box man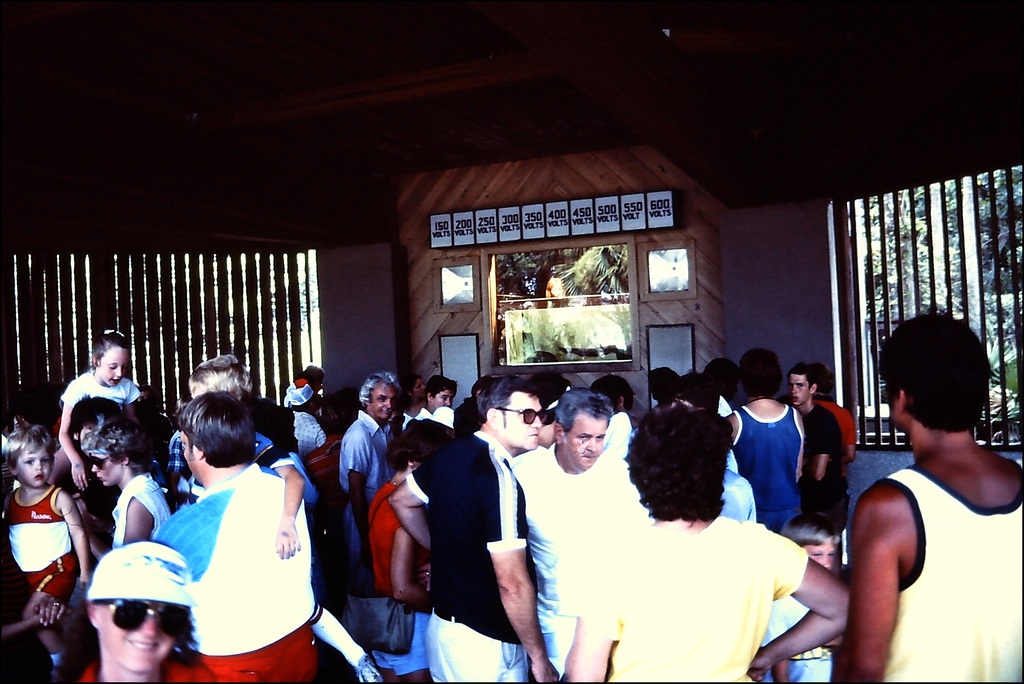
[335,368,400,587]
